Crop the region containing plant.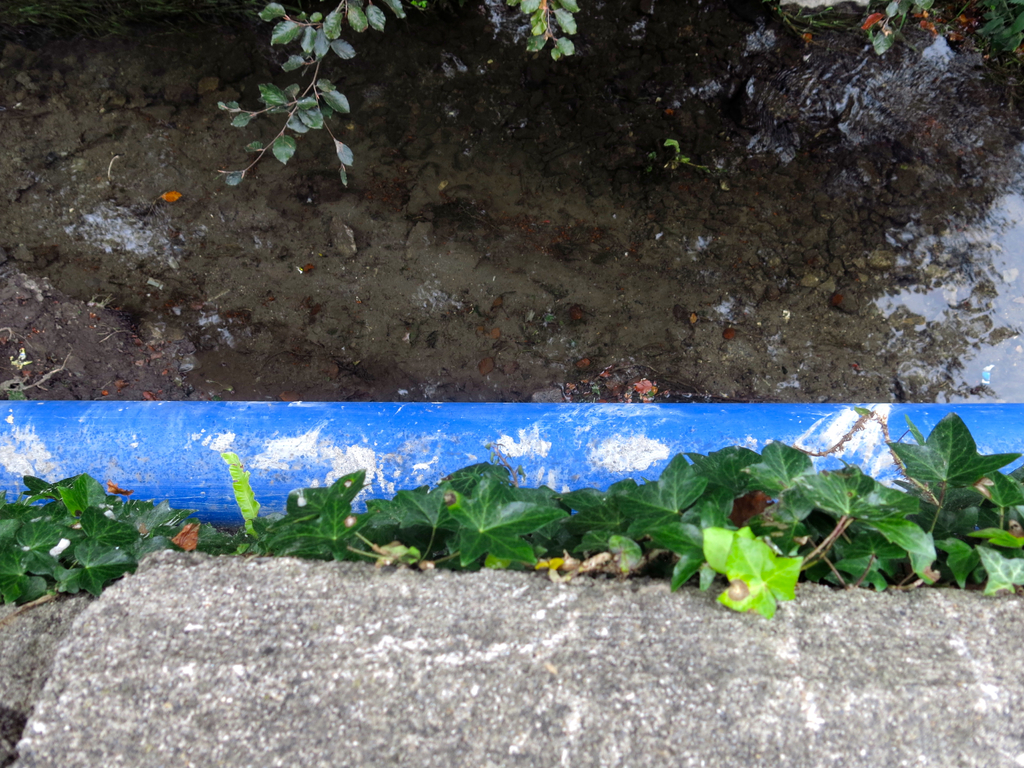
Crop region: pyautogui.locateOnScreen(260, 458, 369, 566).
